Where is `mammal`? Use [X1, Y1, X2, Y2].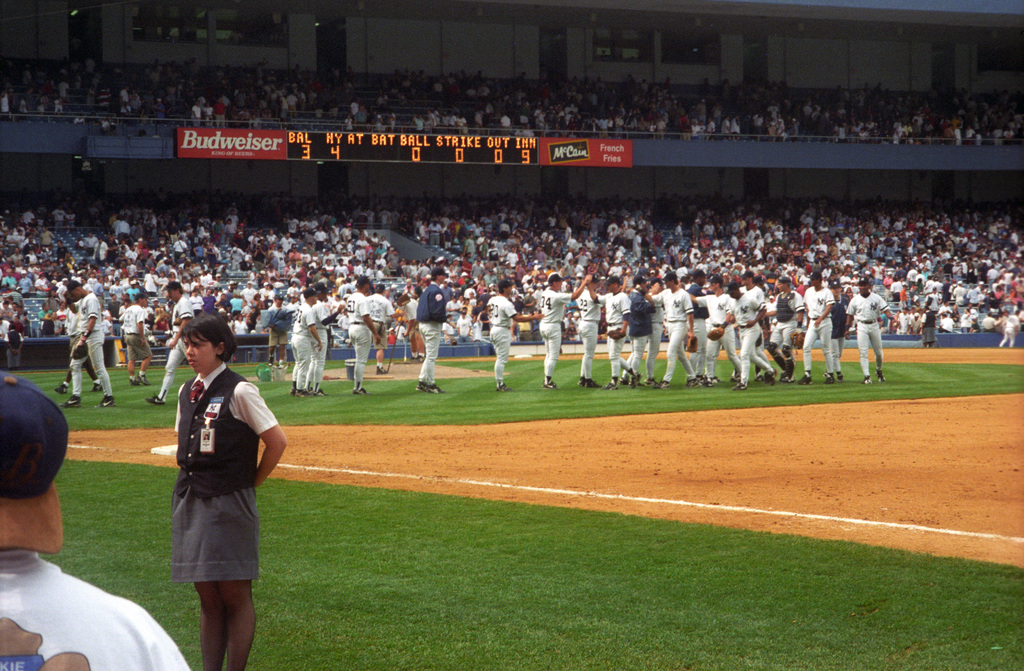
[535, 271, 591, 387].
